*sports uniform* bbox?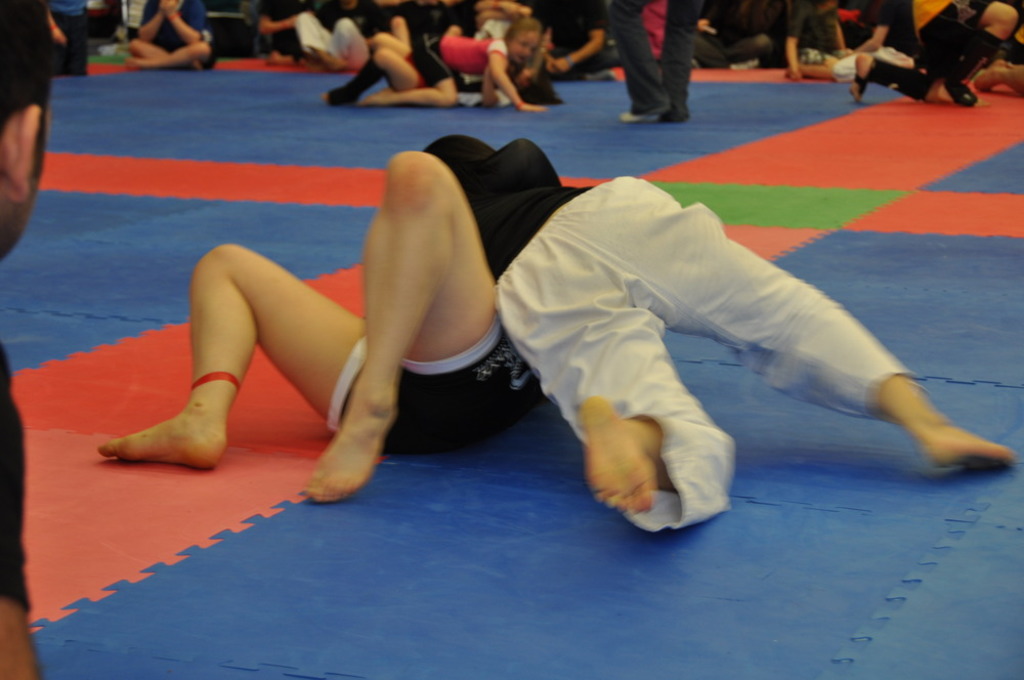
select_region(526, 0, 617, 78)
